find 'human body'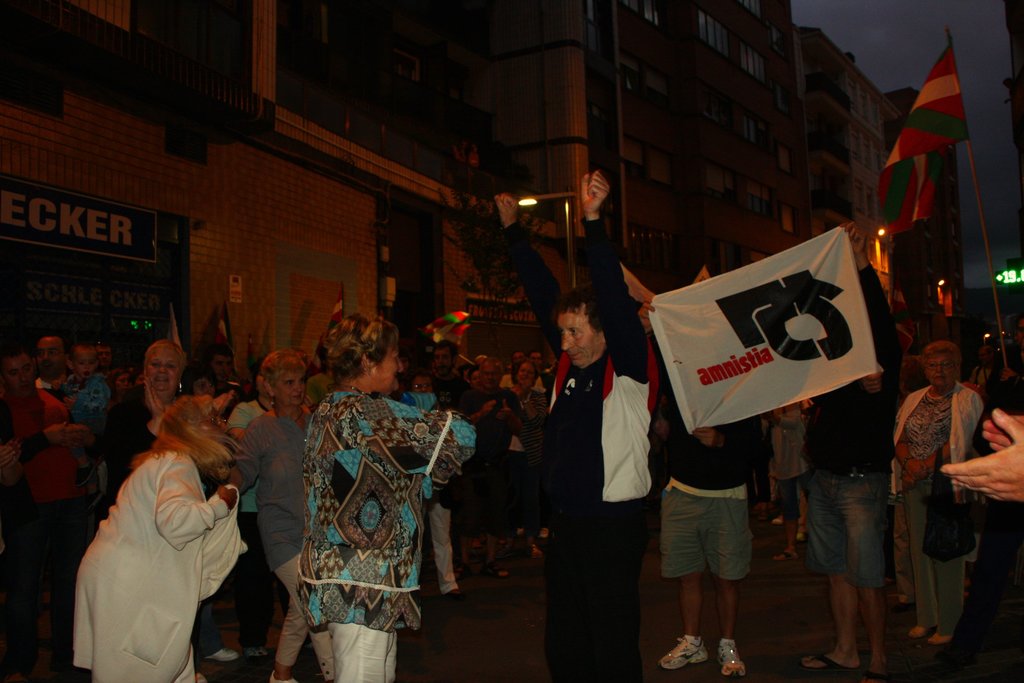
[940,406,1023,504]
